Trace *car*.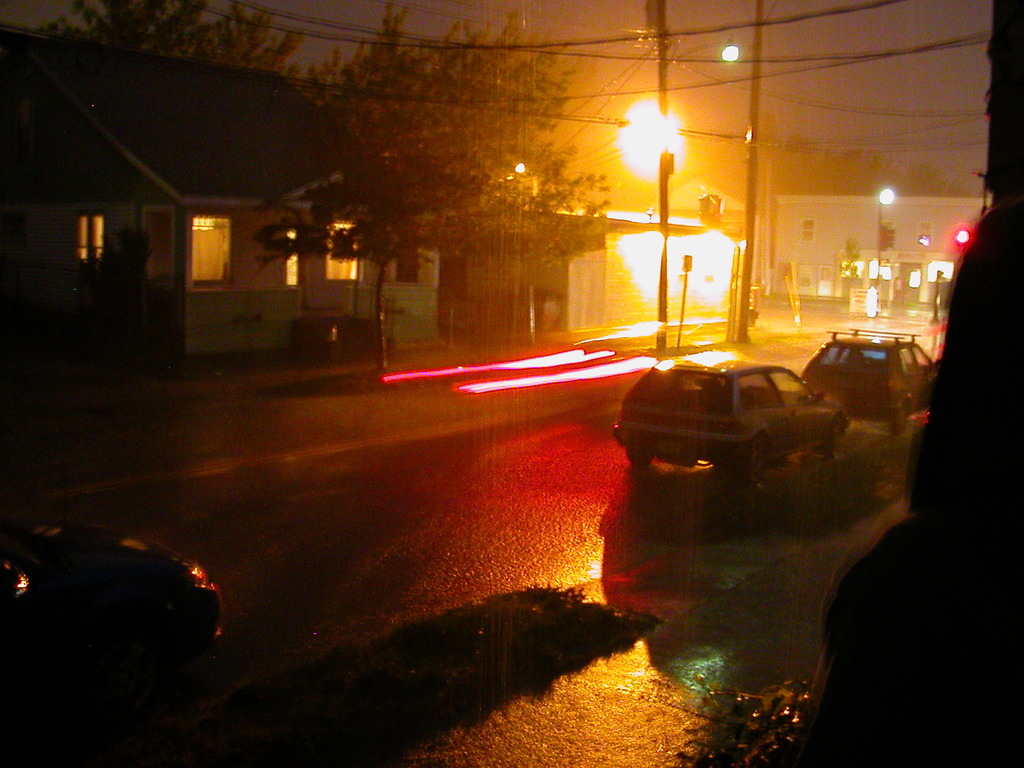
Traced to x1=0, y1=527, x2=223, y2=680.
